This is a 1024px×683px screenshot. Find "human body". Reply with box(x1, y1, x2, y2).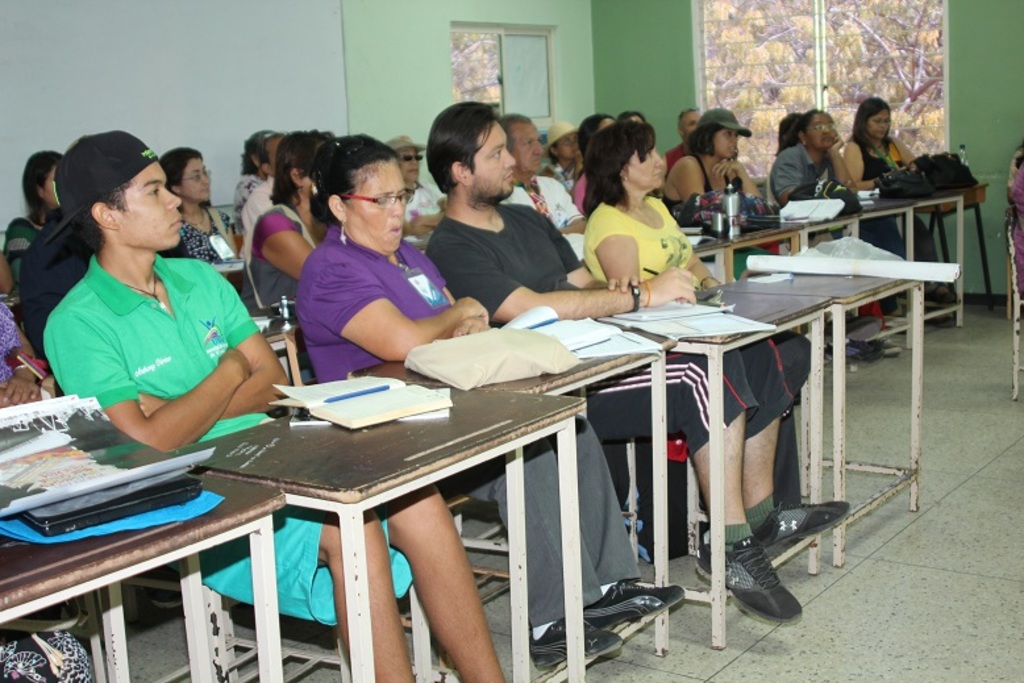
box(498, 112, 596, 272).
